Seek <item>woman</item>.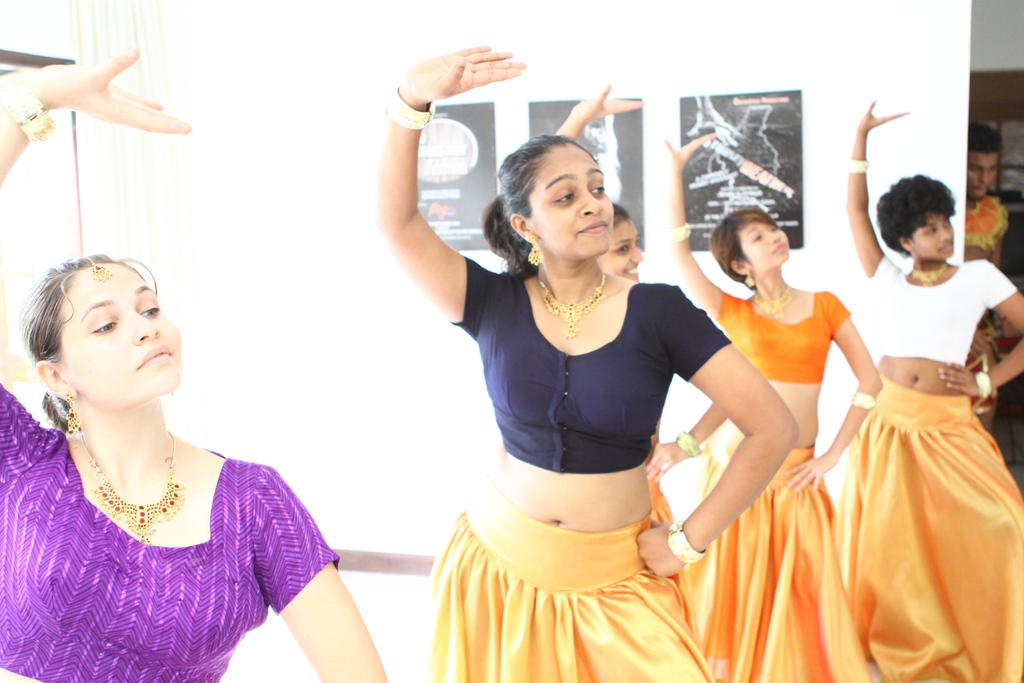
bbox=[833, 94, 1023, 682].
